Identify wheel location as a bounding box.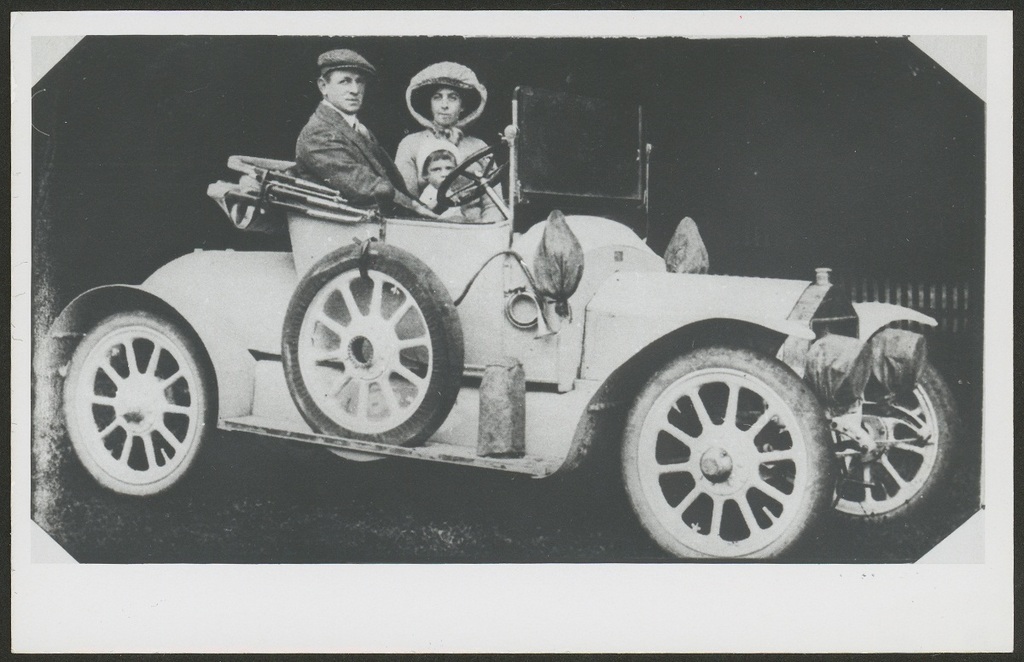
{"left": 440, "top": 144, "right": 511, "bottom": 206}.
